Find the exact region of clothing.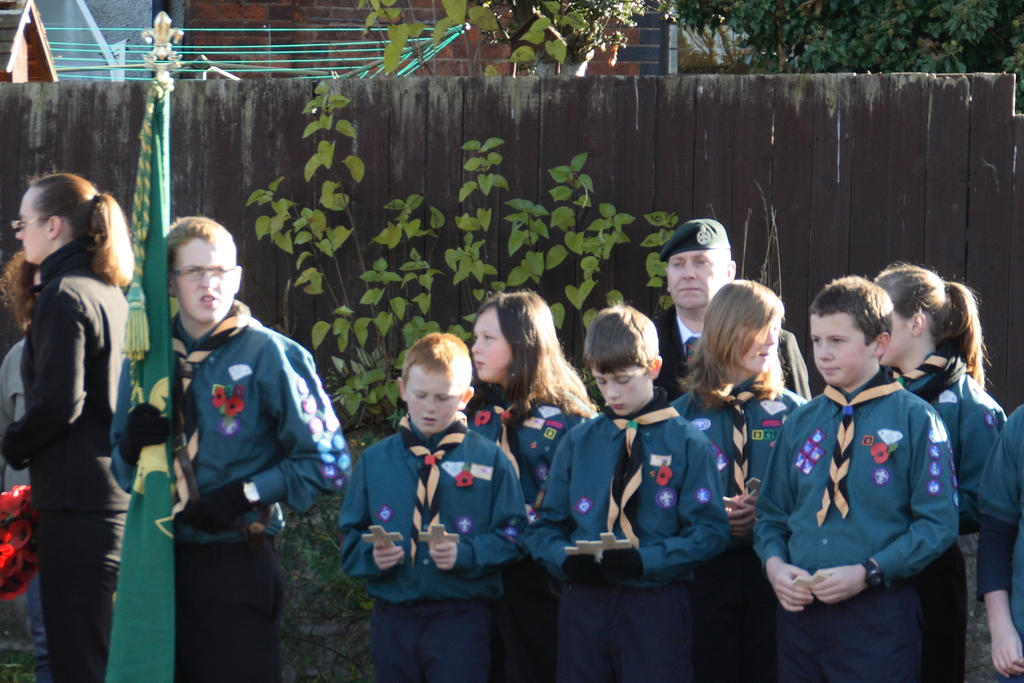
Exact region: Rect(904, 343, 1009, 682).
